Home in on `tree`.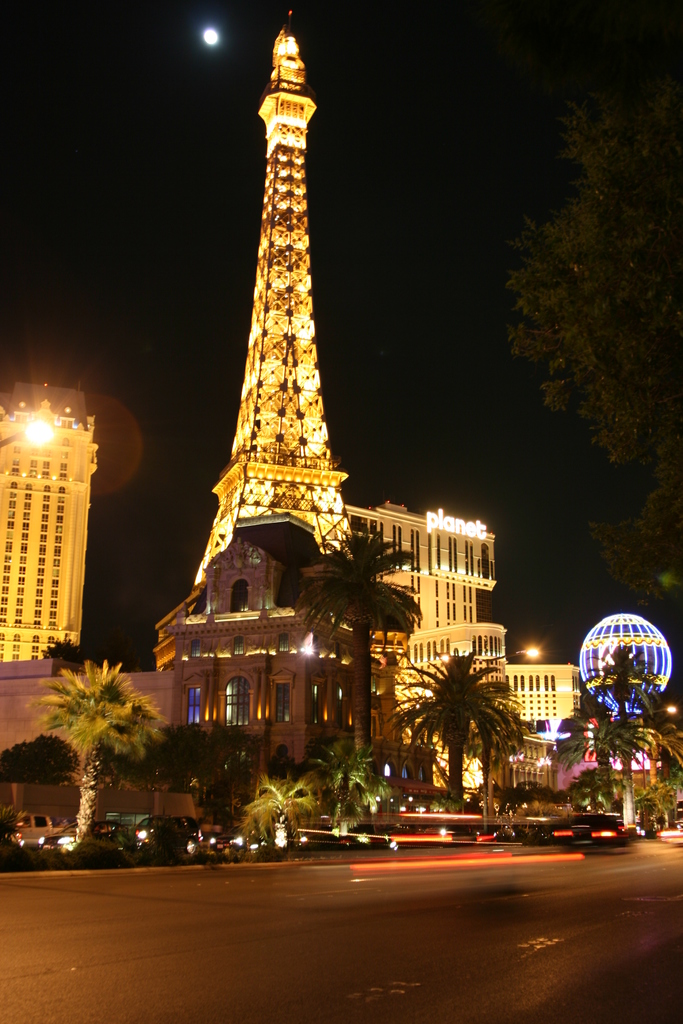
Homed in at <box>545,705,590,769</box>.
